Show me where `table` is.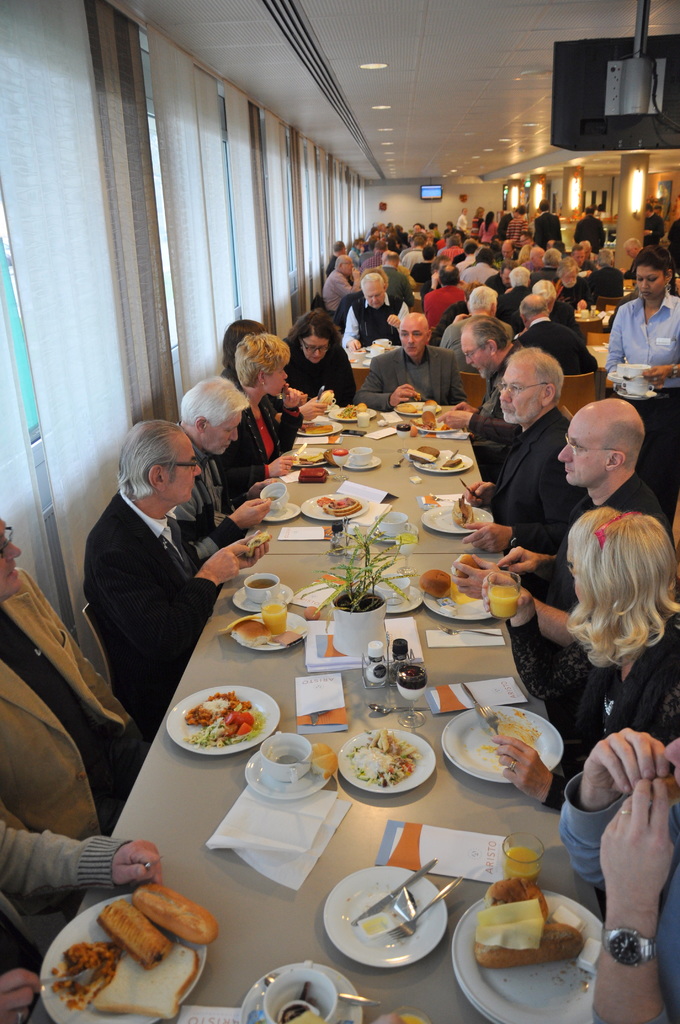
`table` is at [x1=243, y1=406, x2=506, y2=552].
